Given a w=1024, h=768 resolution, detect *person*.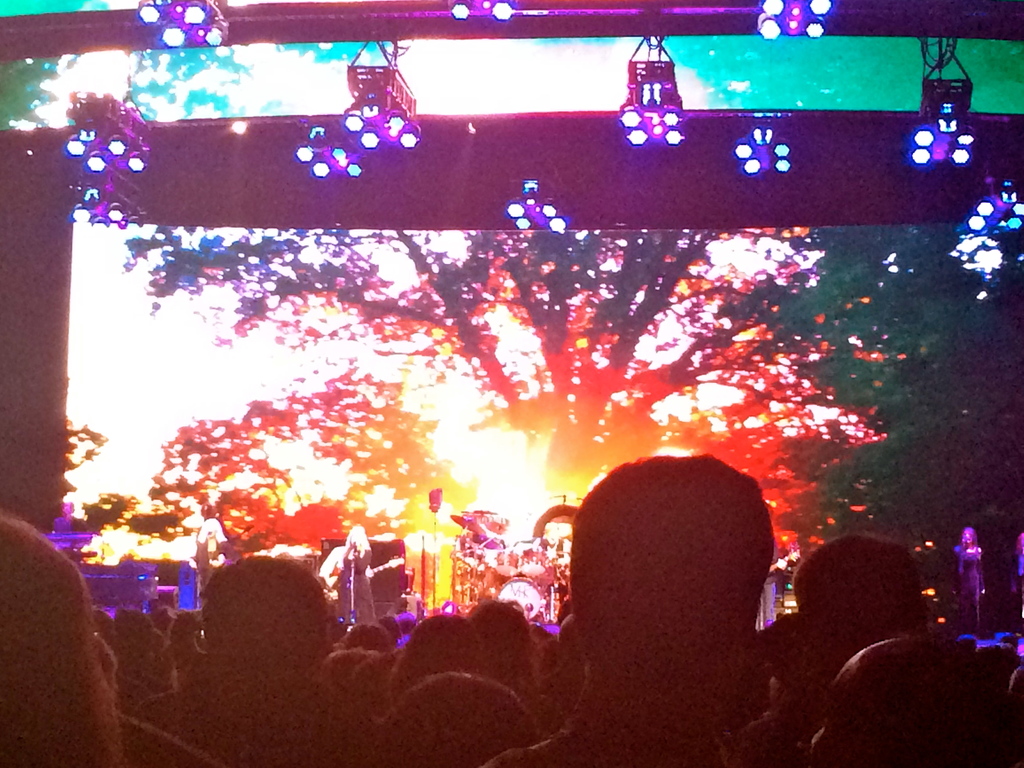
<region>456, 600, 546, 712</region>.
